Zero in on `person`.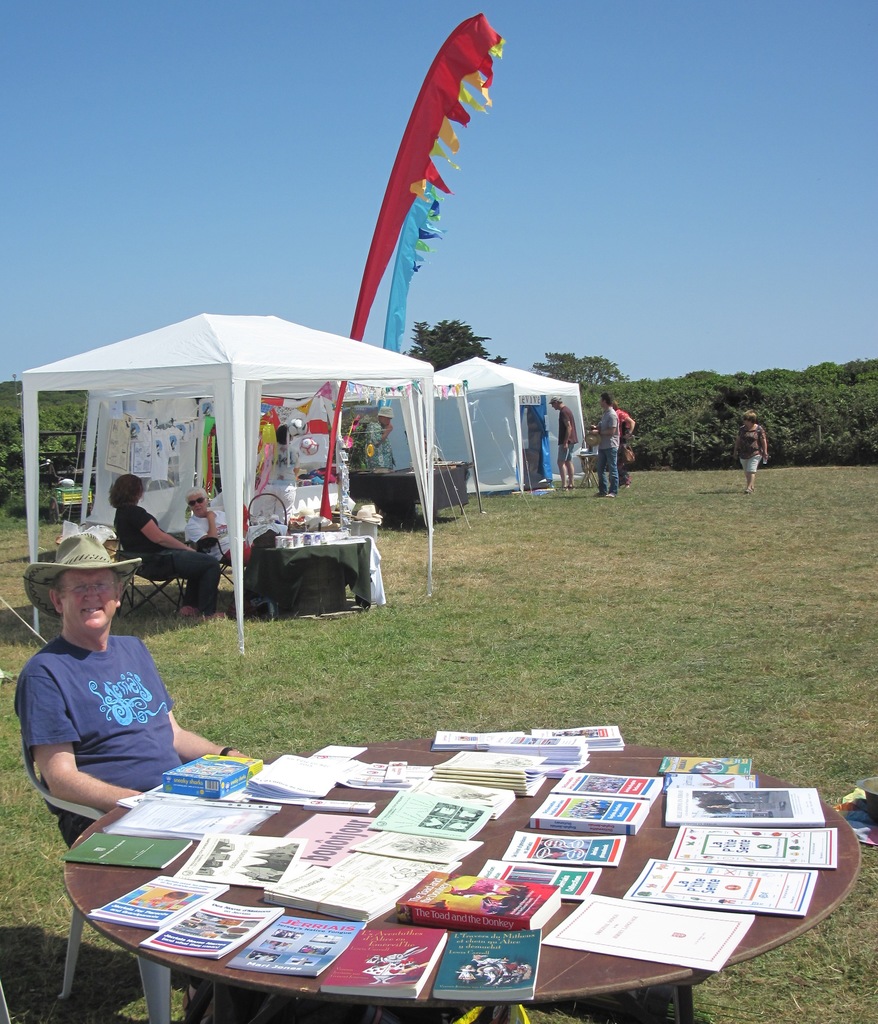
Zeroed in: <box>109,470,221,614</box>.
